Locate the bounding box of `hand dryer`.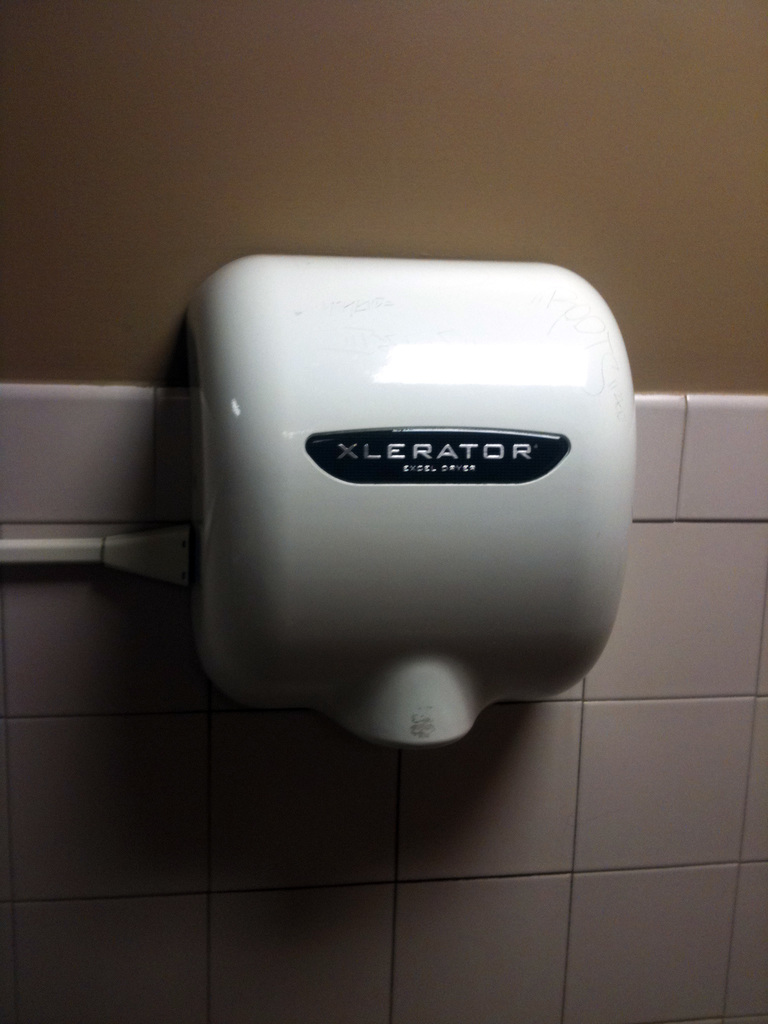
Bounding box: {"x1": 189, "y1": 250, "x2": 635, "y2": 746}.
